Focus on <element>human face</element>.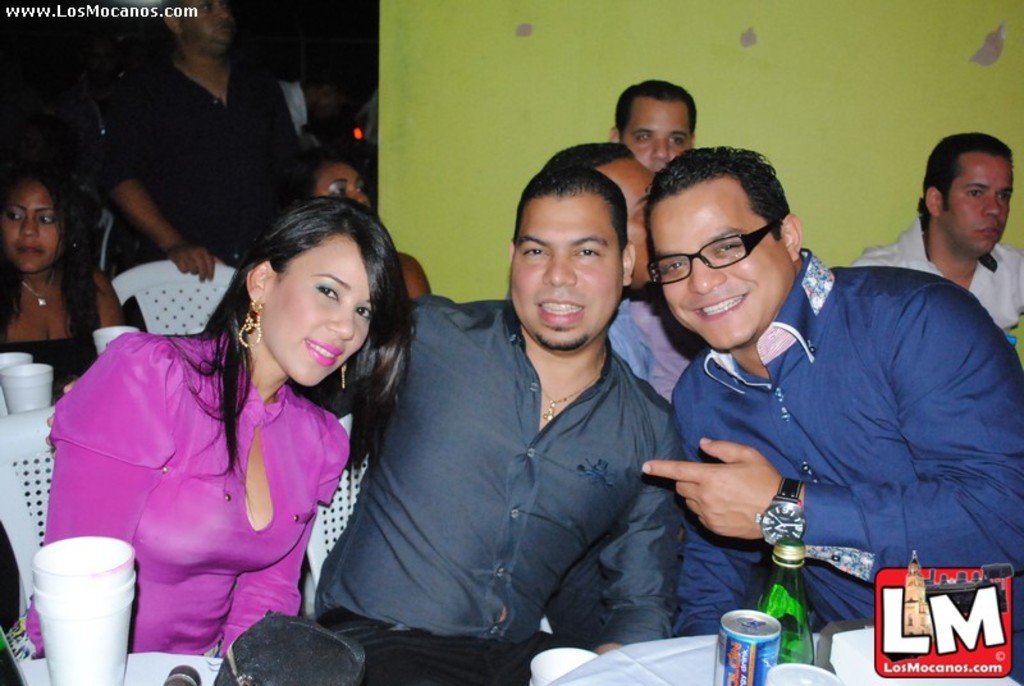
Focused at box(512, 192, 627, 348).
